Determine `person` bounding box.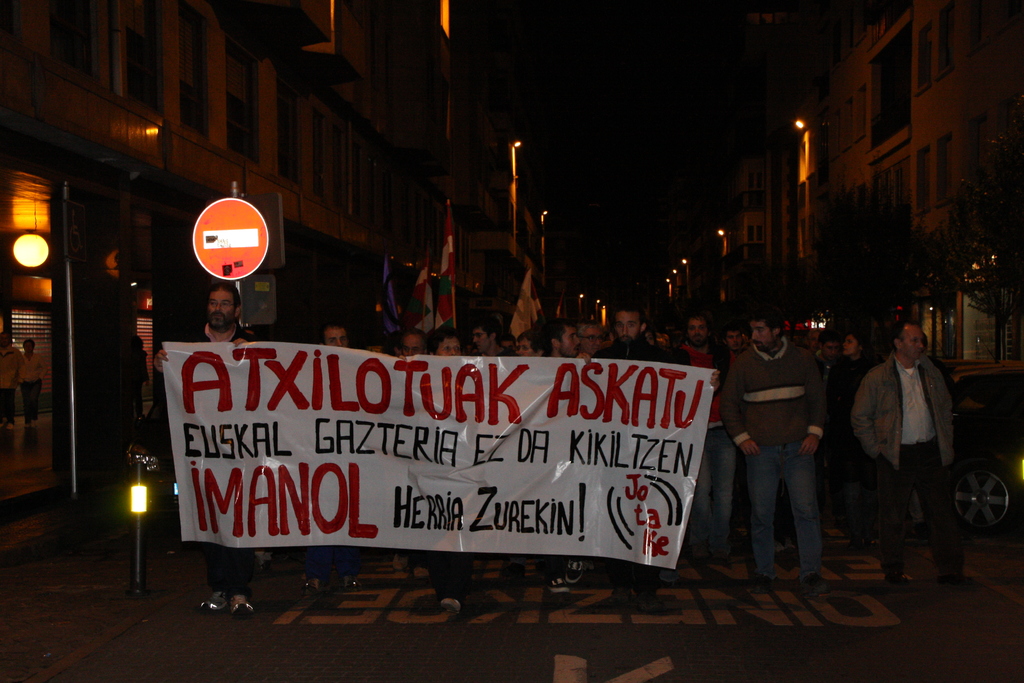
Determined: rect(721, 317, 751, 359).
